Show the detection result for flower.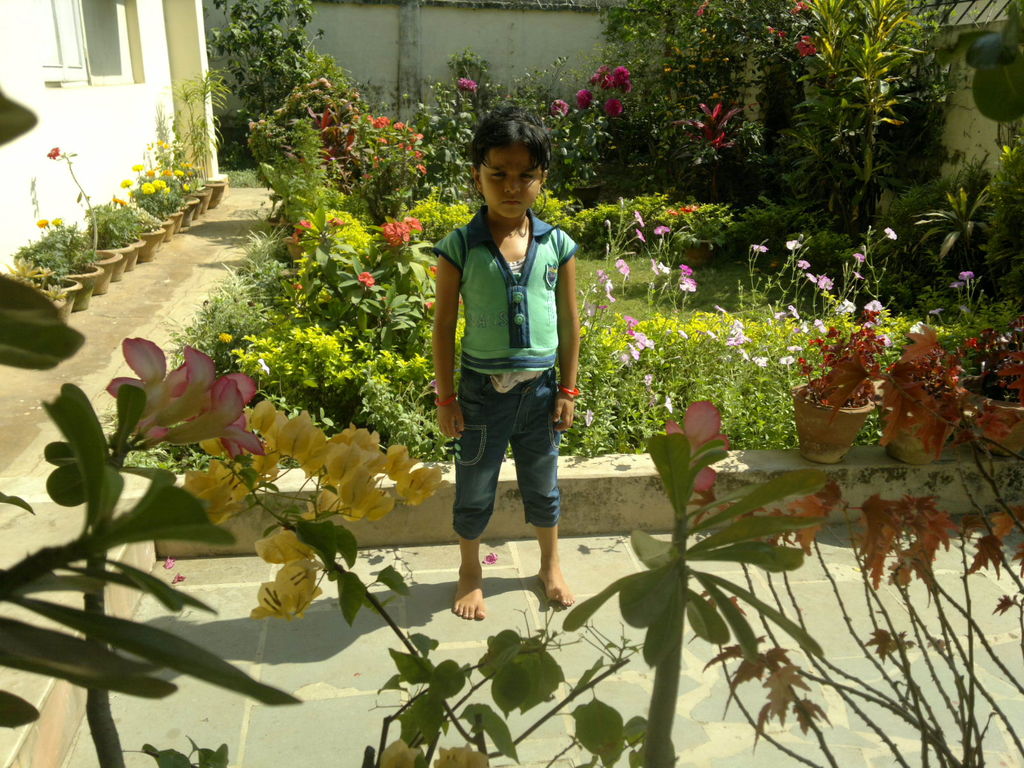
box(667, 394, 729, 497).
